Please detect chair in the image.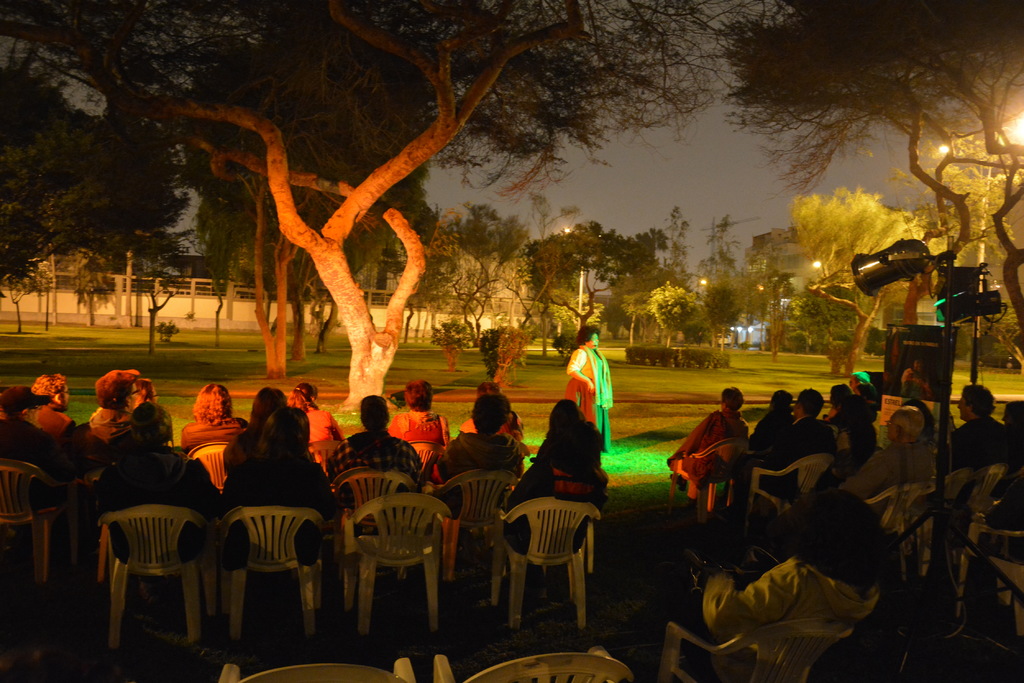
bbox=[657, 610, 865, 682].
